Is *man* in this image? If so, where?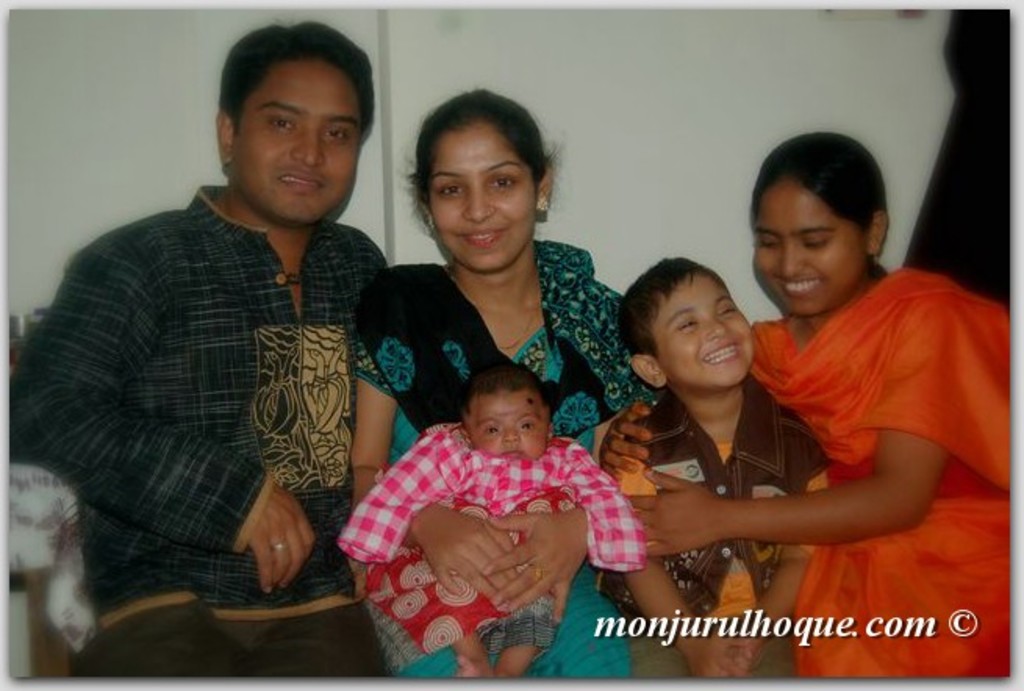
Yes, at BBox(36, 28, 421, 661).
